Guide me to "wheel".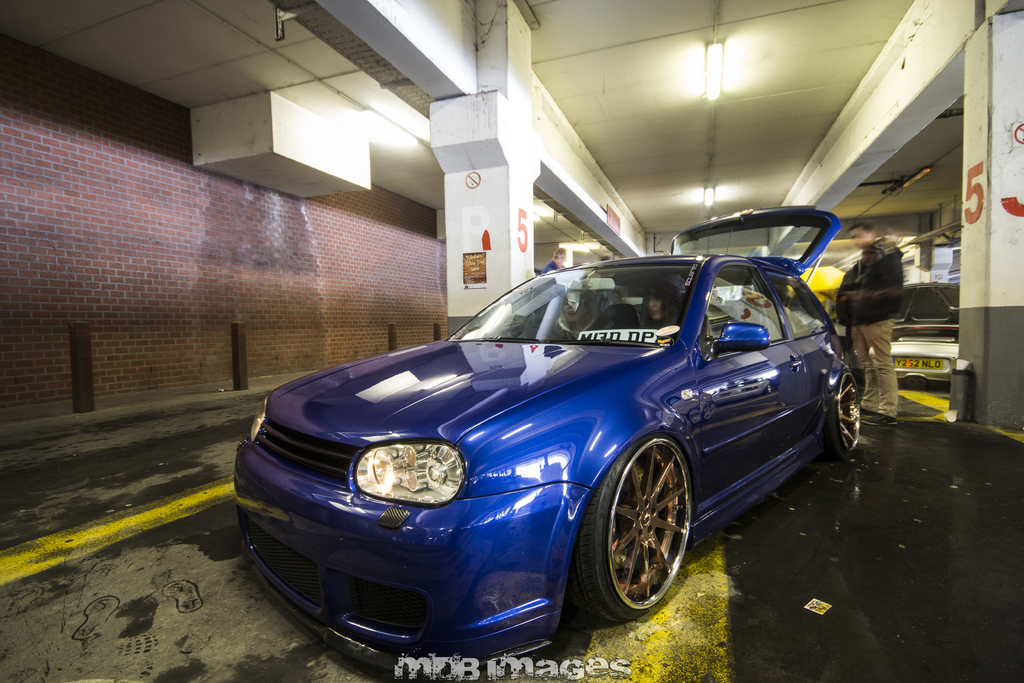
Guidance: bbox=[598, 452, 704, 627].
